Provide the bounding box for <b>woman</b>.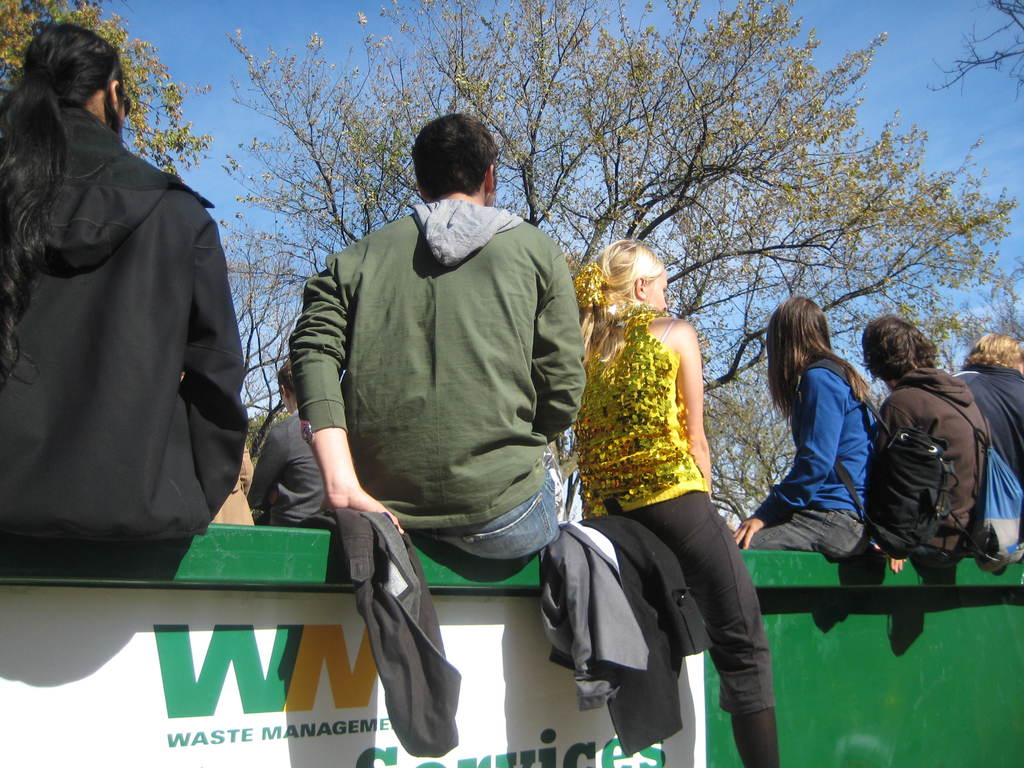
<region>570, 189, 758, 762</region>.
